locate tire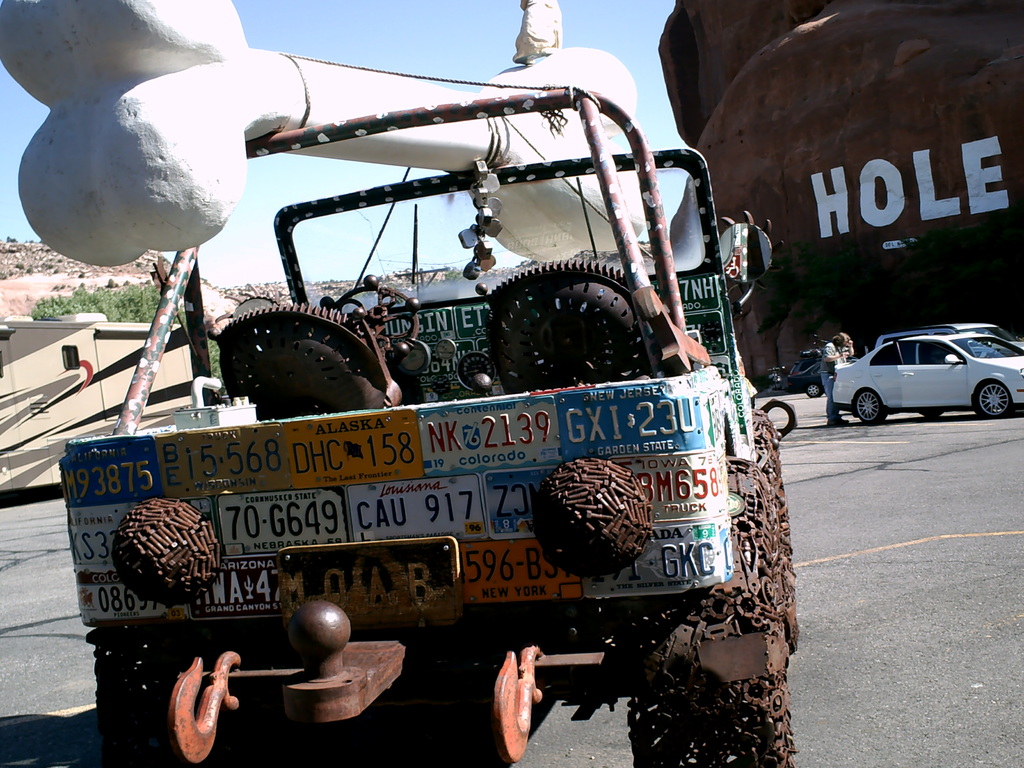
left=976, top=382, right=1011, bottom=417
